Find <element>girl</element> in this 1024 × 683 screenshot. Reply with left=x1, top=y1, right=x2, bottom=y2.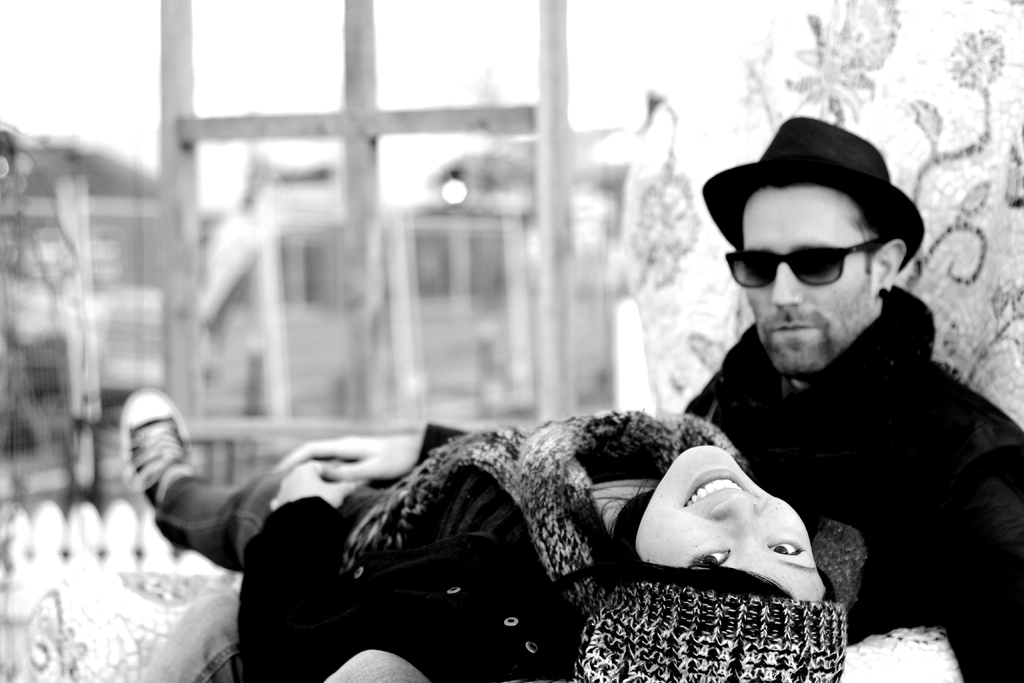
left=120, top=407, right=850, bottom=682.
